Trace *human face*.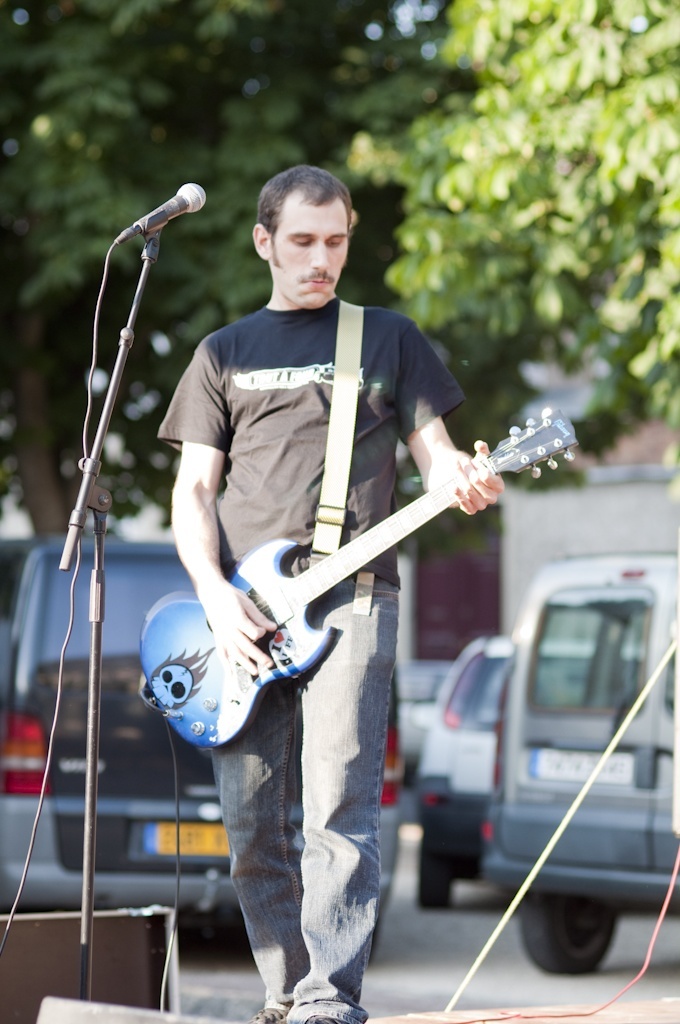
Traced to rect(277, 204, 349, 308).
